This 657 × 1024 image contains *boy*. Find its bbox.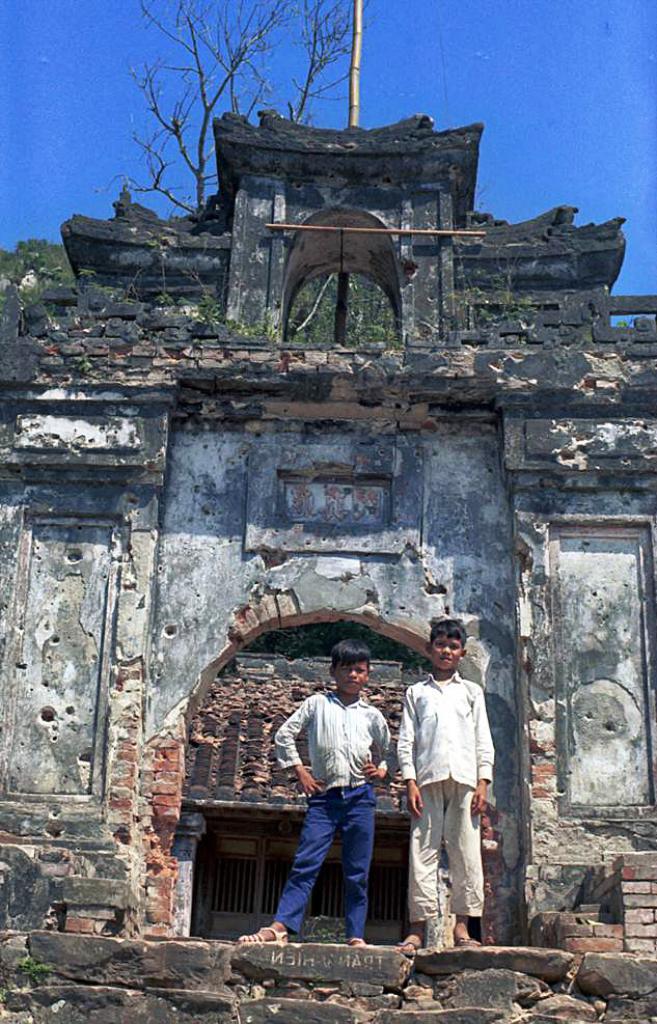
(x1=238, y1=636, x2=404, y2=948).
